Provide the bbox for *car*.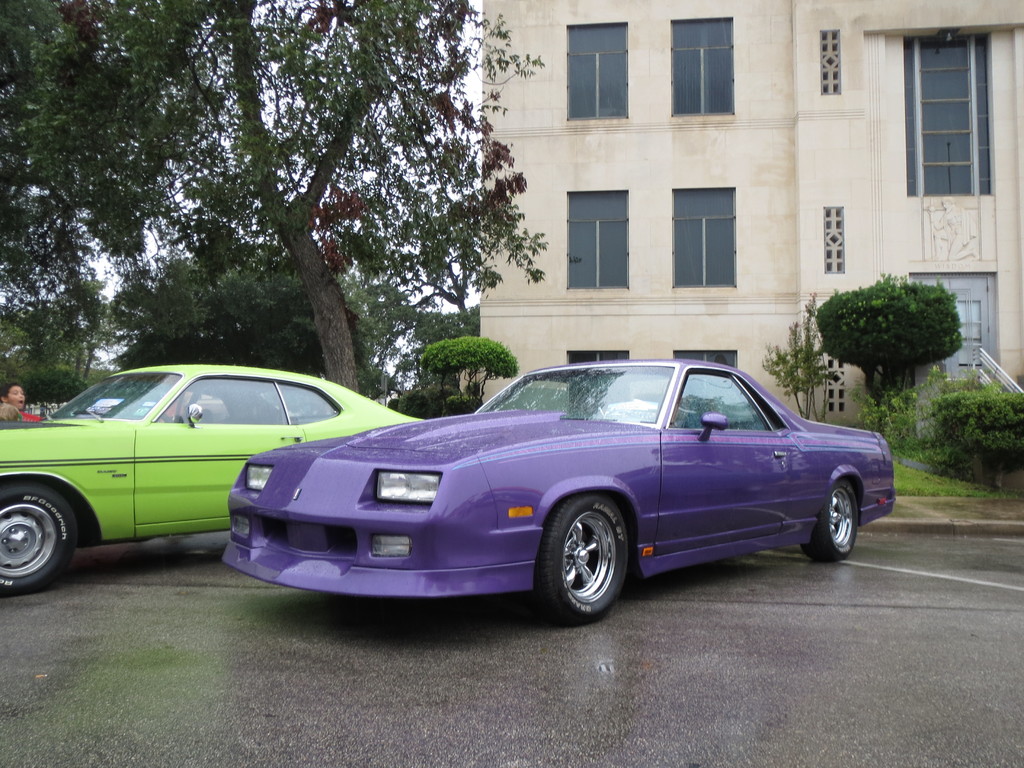
[x1=233, y1=348, x2=905, y2=630].
